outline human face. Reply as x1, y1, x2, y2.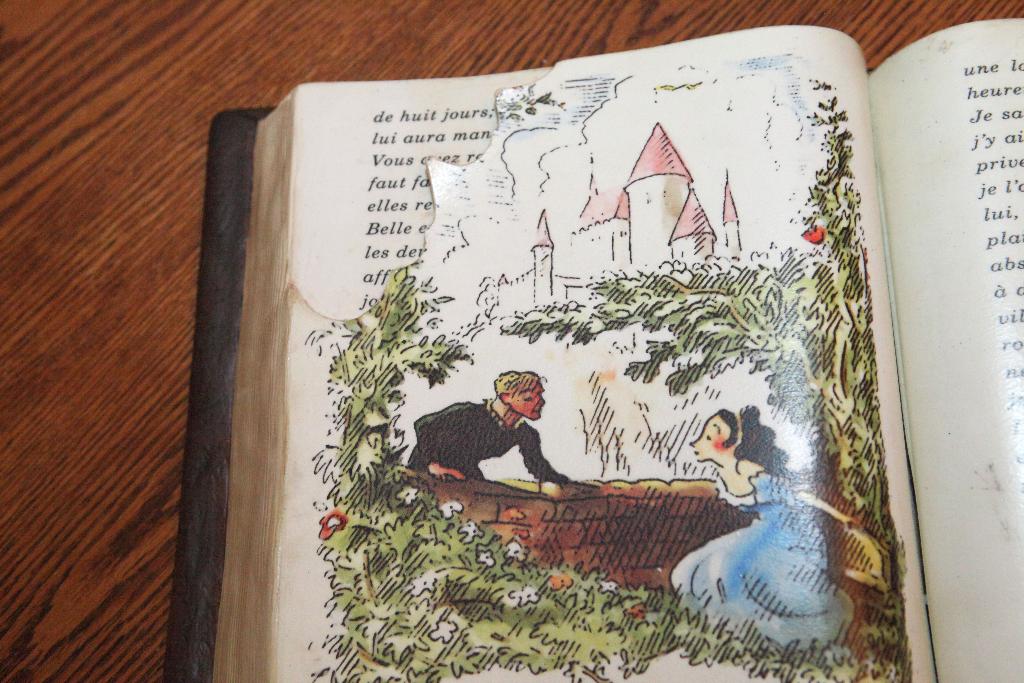
692, 416, 732, 460.
